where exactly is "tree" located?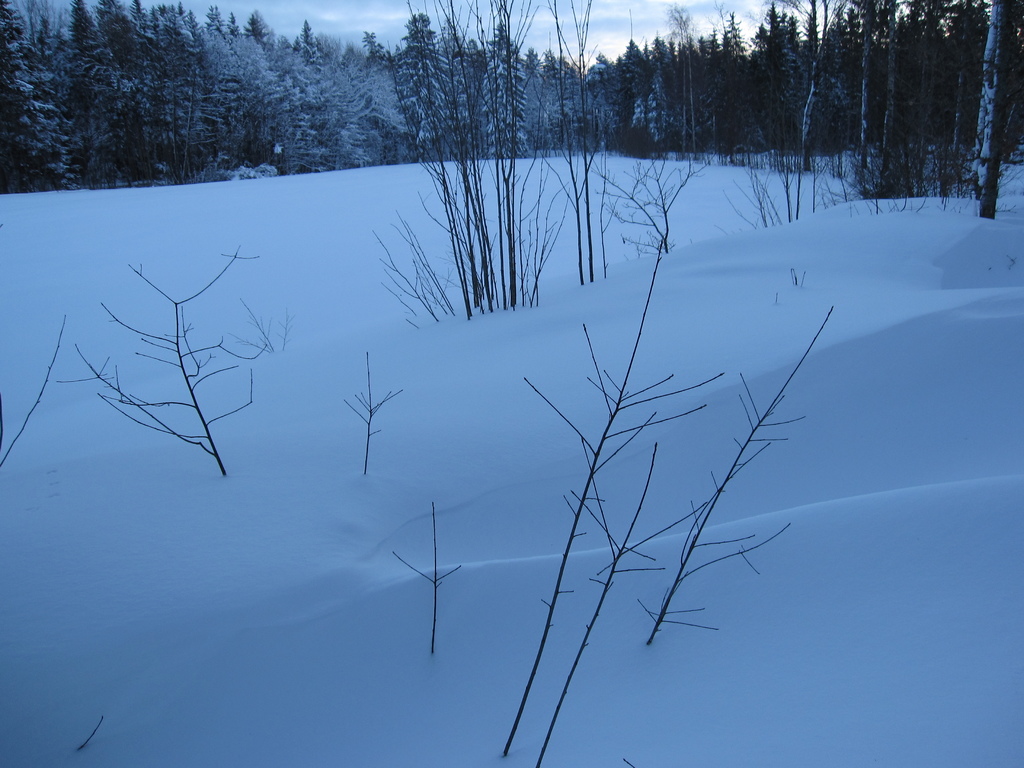
Its bounding box is region(904, 0, 952, 156).
